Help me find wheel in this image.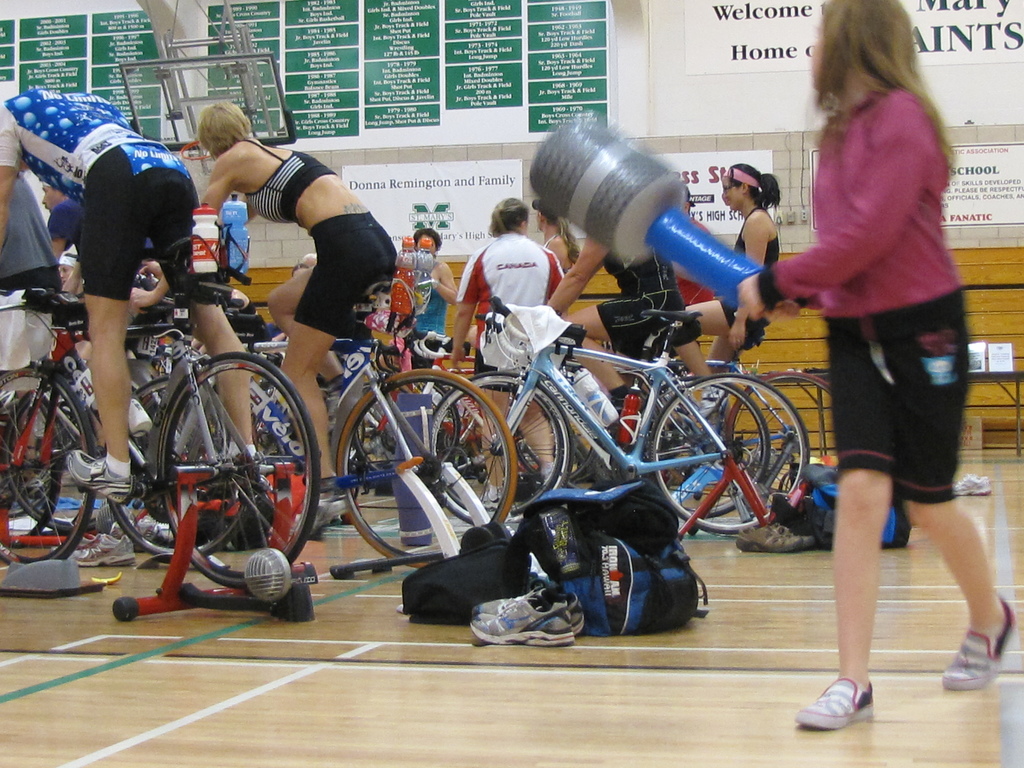
Found it: 426, 368, 572, 527.
